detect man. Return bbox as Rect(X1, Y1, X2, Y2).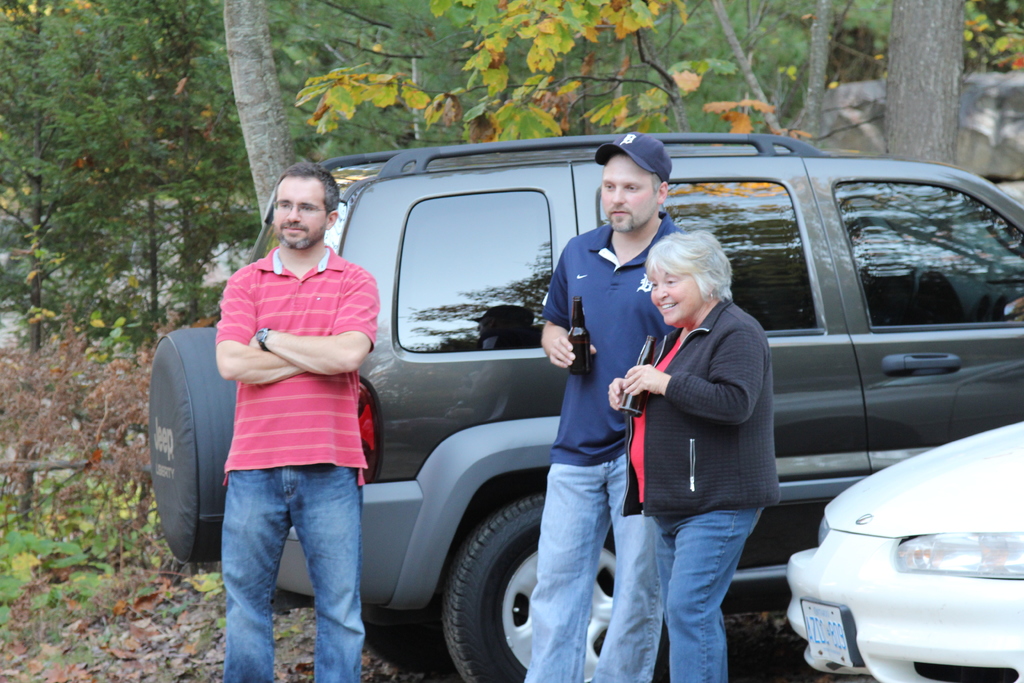
Rect(536, 131, 717, 682).
